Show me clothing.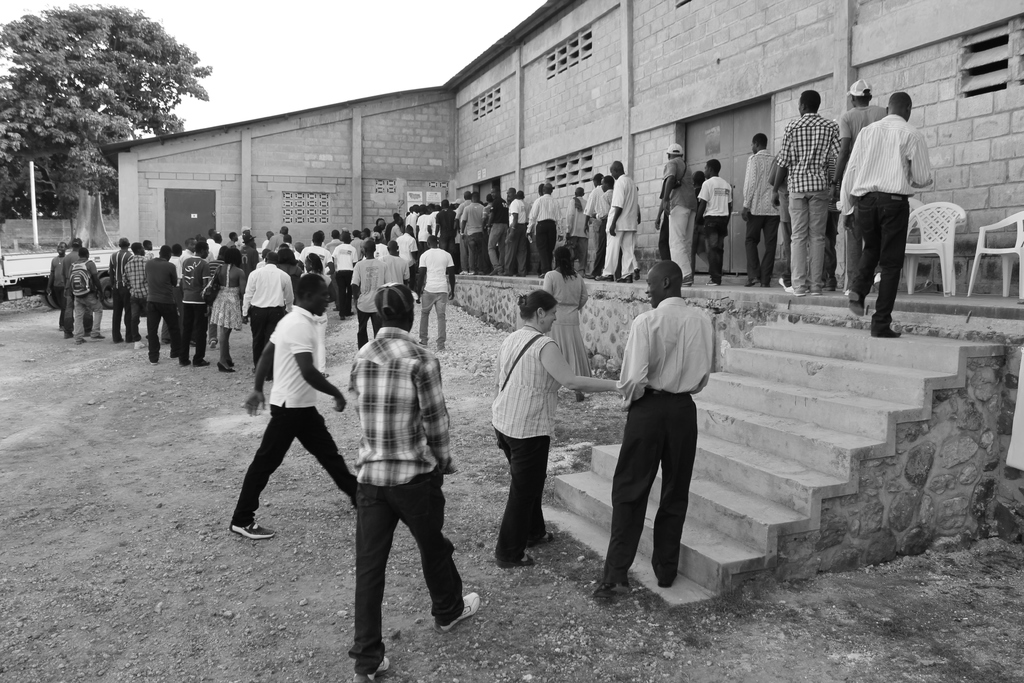
clothing is here: 740,150,780,284.
